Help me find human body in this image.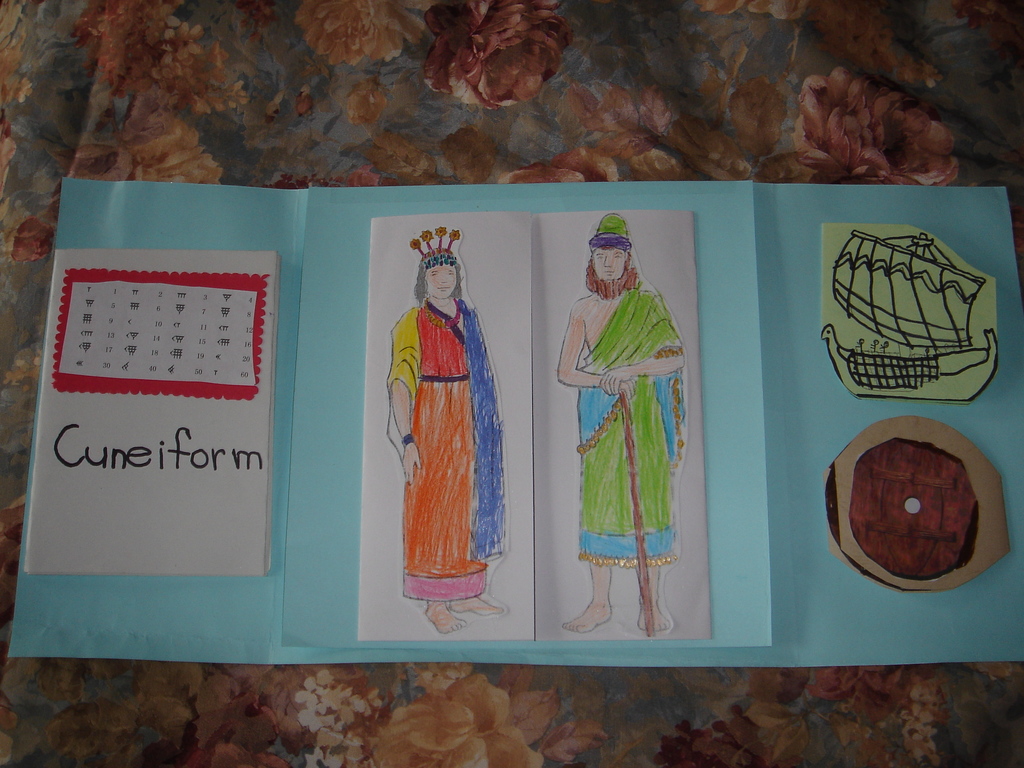
Found it: left=575, top=221, right=707, bottom=658.
